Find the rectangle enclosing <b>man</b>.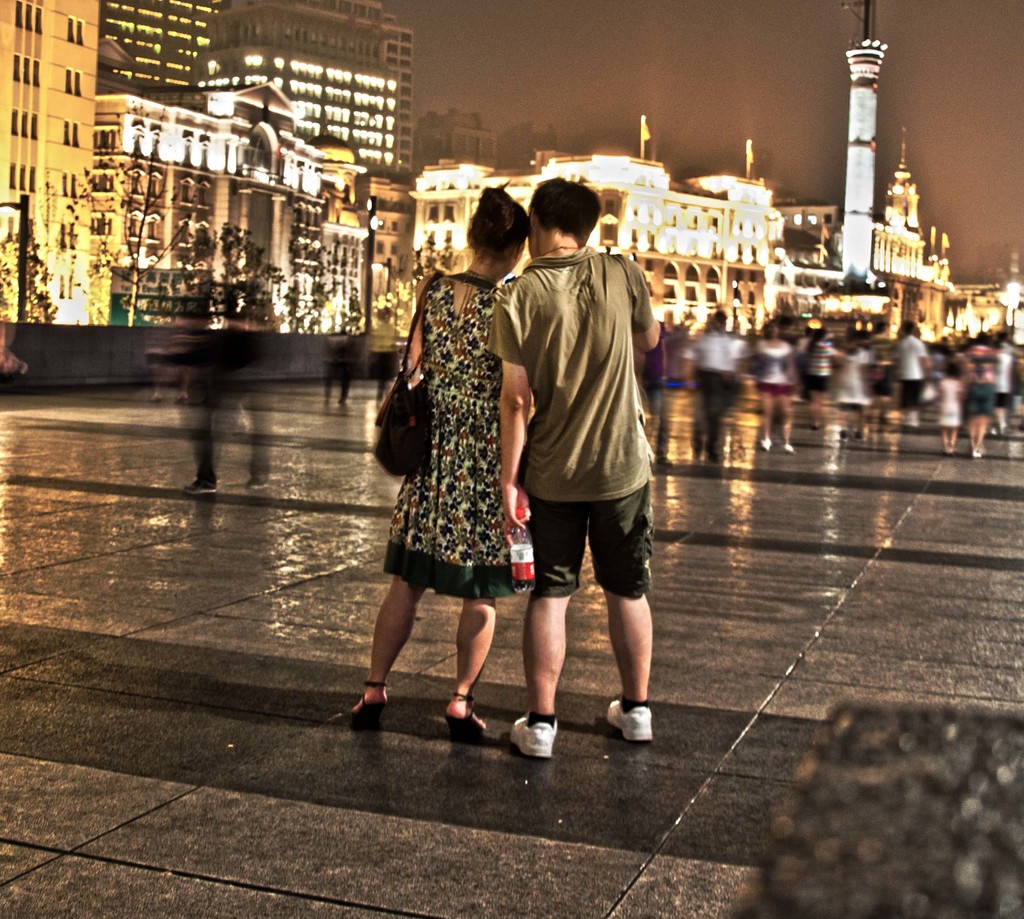
Rect(893, 326, 931, 425).
